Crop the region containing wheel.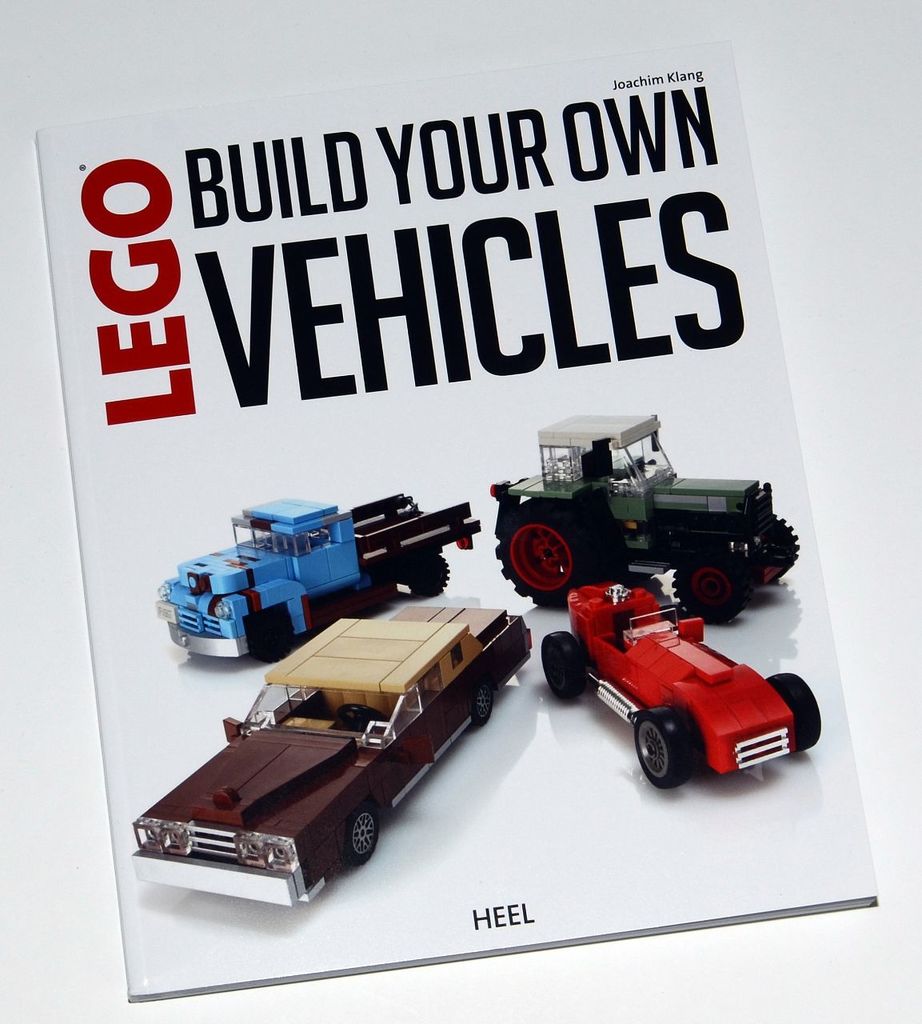
Crop region: detection(247, 606, 302, 666).
